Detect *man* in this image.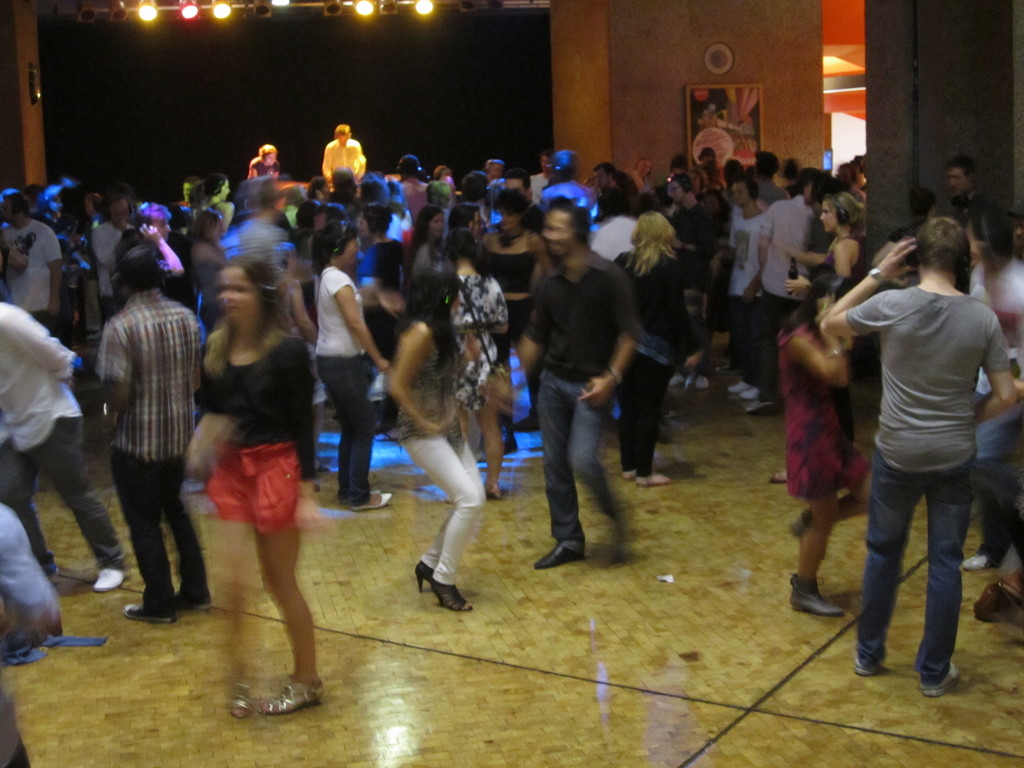
Detection: bbox=[719, 179, 774, 402].
